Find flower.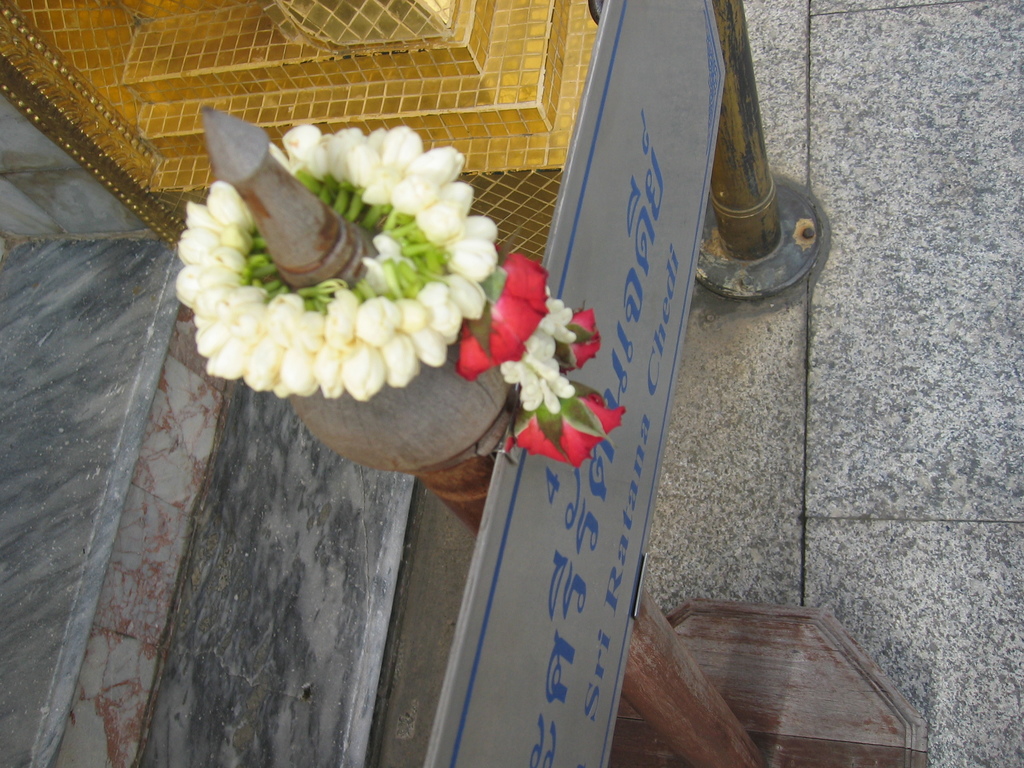
(351,298,397,339).
